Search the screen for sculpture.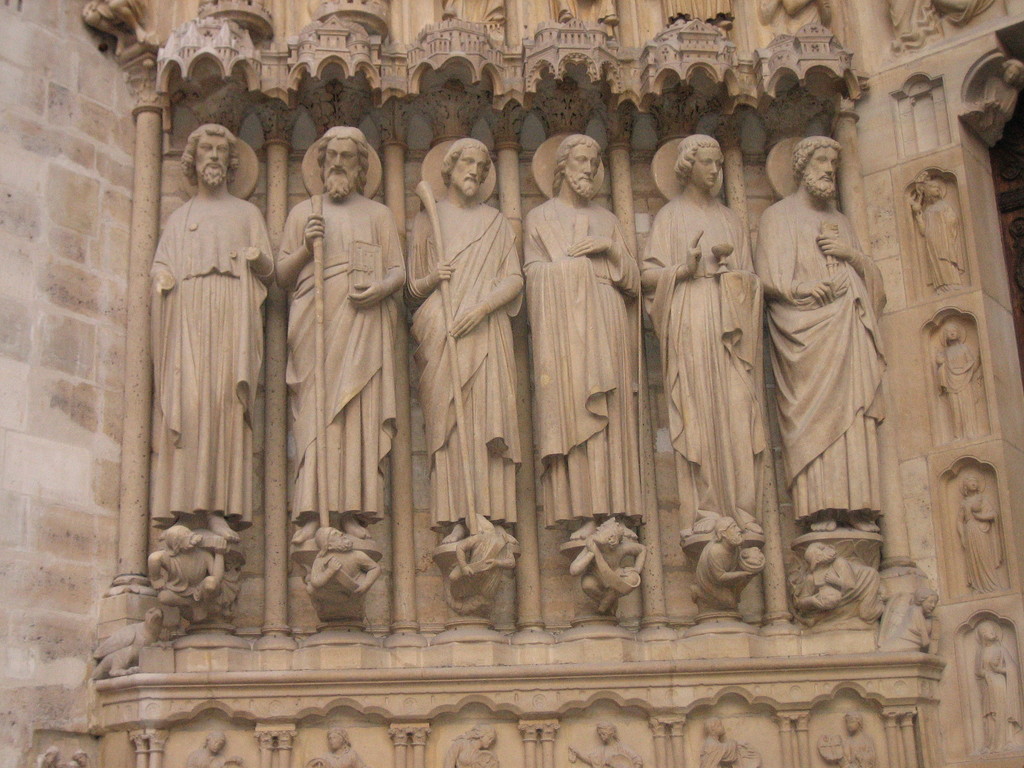
Found at (x1=639, y1=135, x2=768, y2=615).
